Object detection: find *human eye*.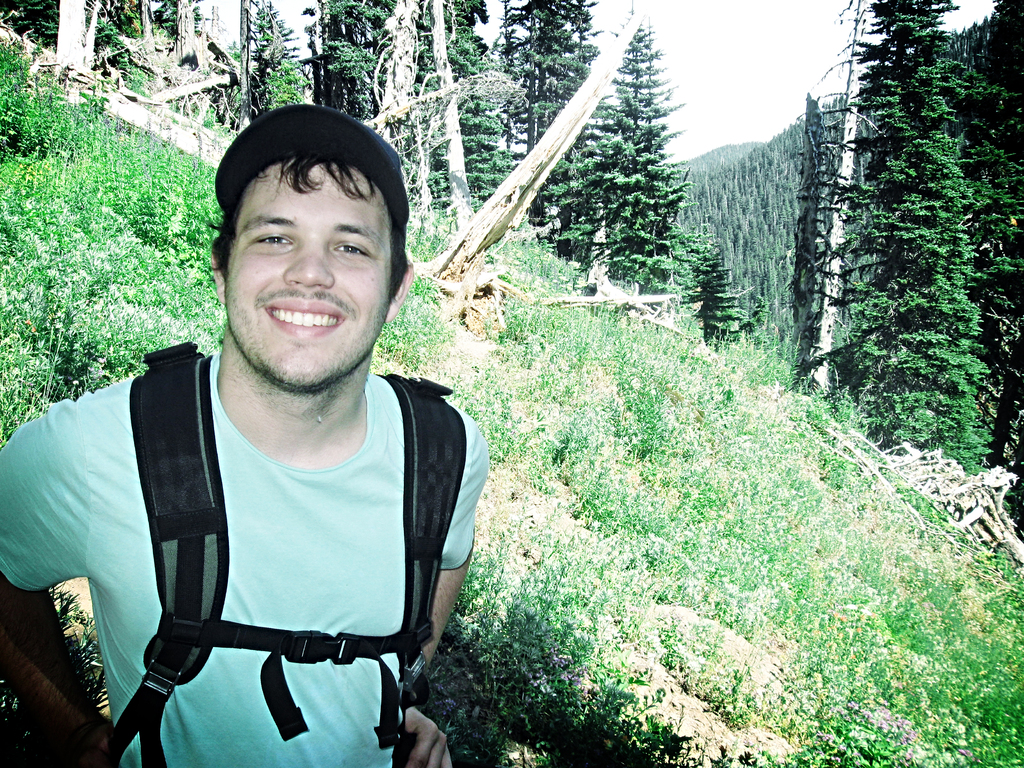
Rect(324, 236, 369, 260).
